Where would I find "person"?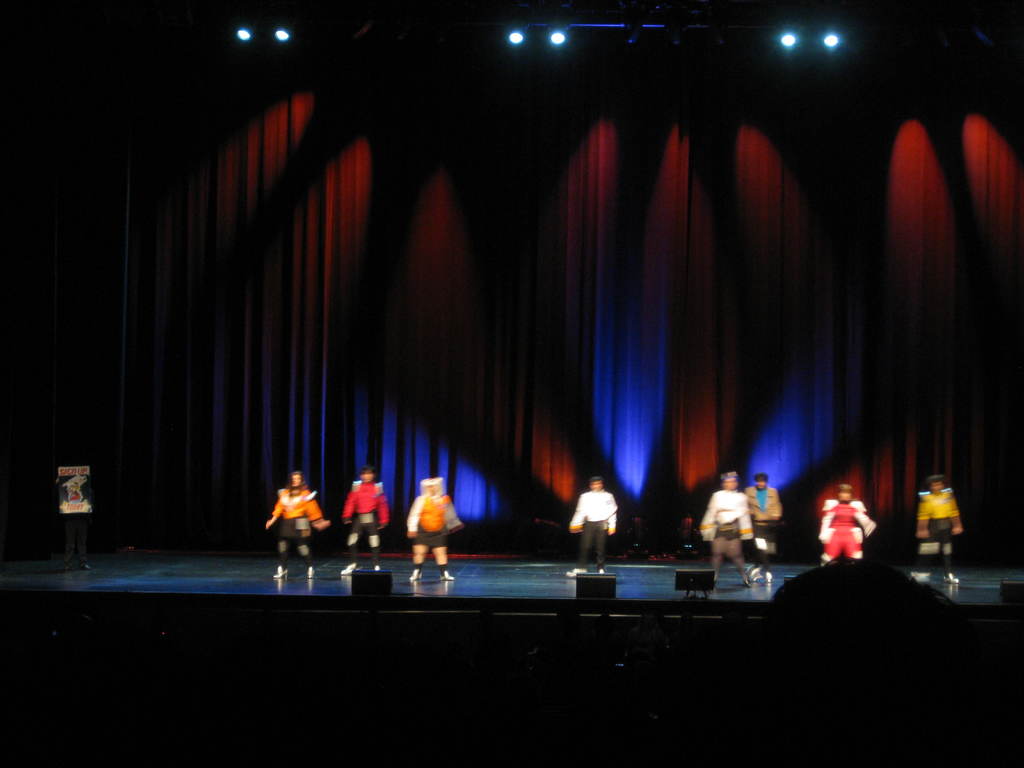
At rect(923, 468, 955, 579).
